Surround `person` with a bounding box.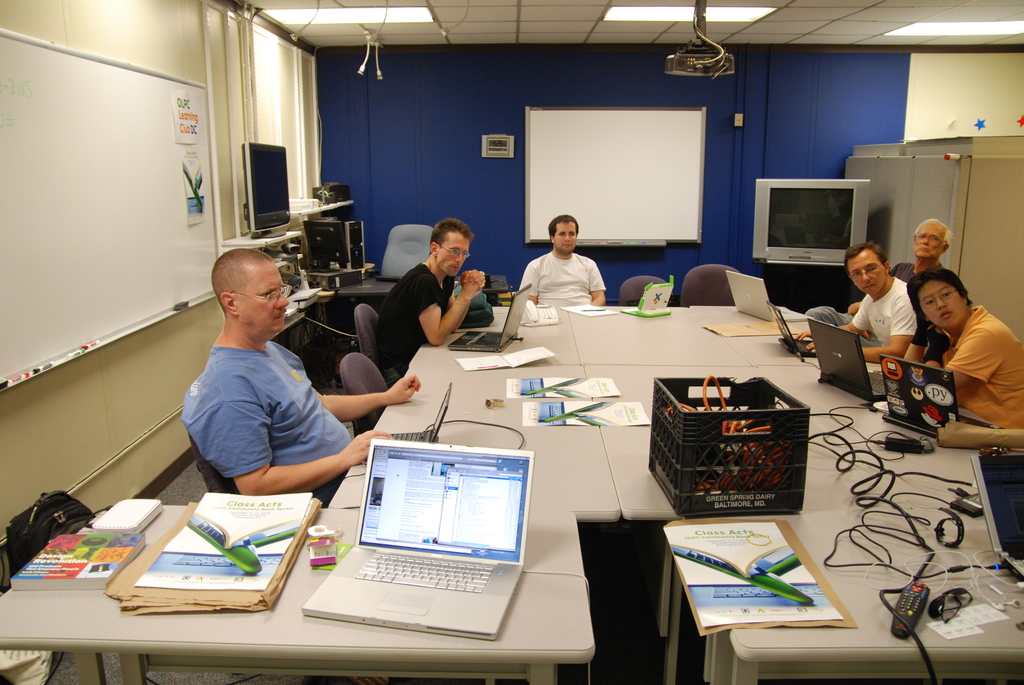
(x1=520, y1=219, x2=603, y2=307).
